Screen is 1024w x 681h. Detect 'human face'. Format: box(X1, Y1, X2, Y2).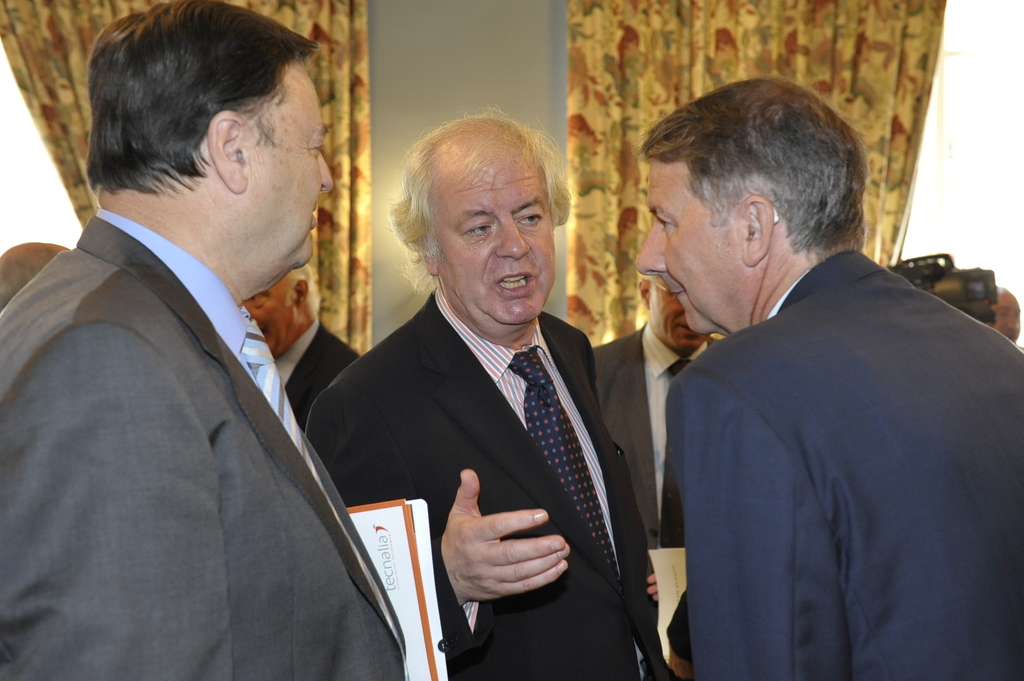
box(440, 179, 560, 327).
